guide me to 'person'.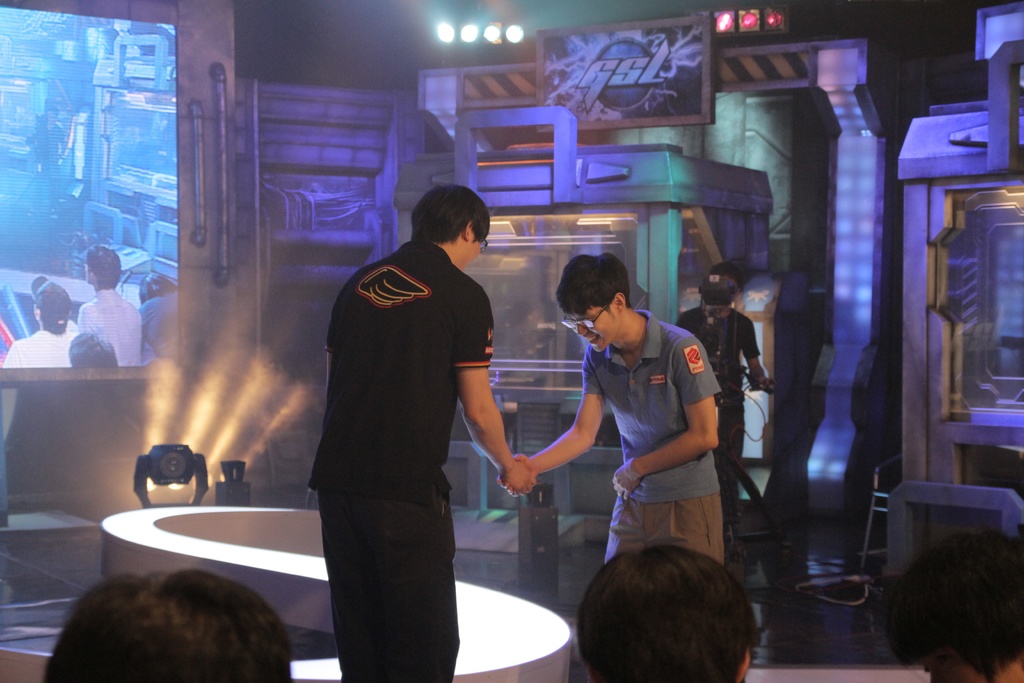
Guidance: box(4, 284, 77, 375).
